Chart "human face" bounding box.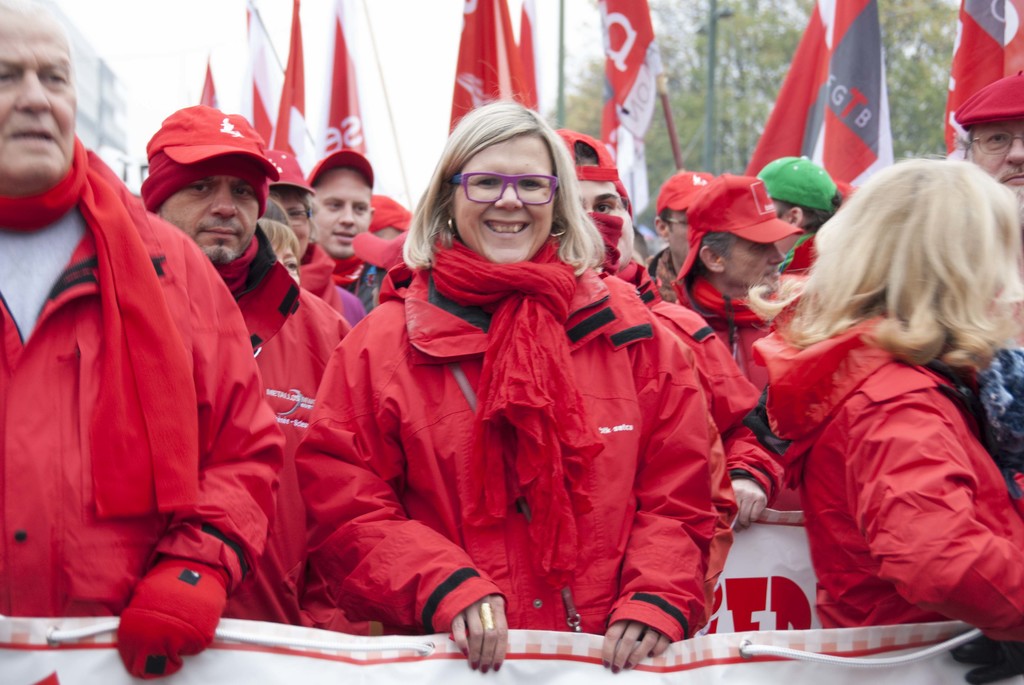
Charted: locate(161, 176, 259, 262).
